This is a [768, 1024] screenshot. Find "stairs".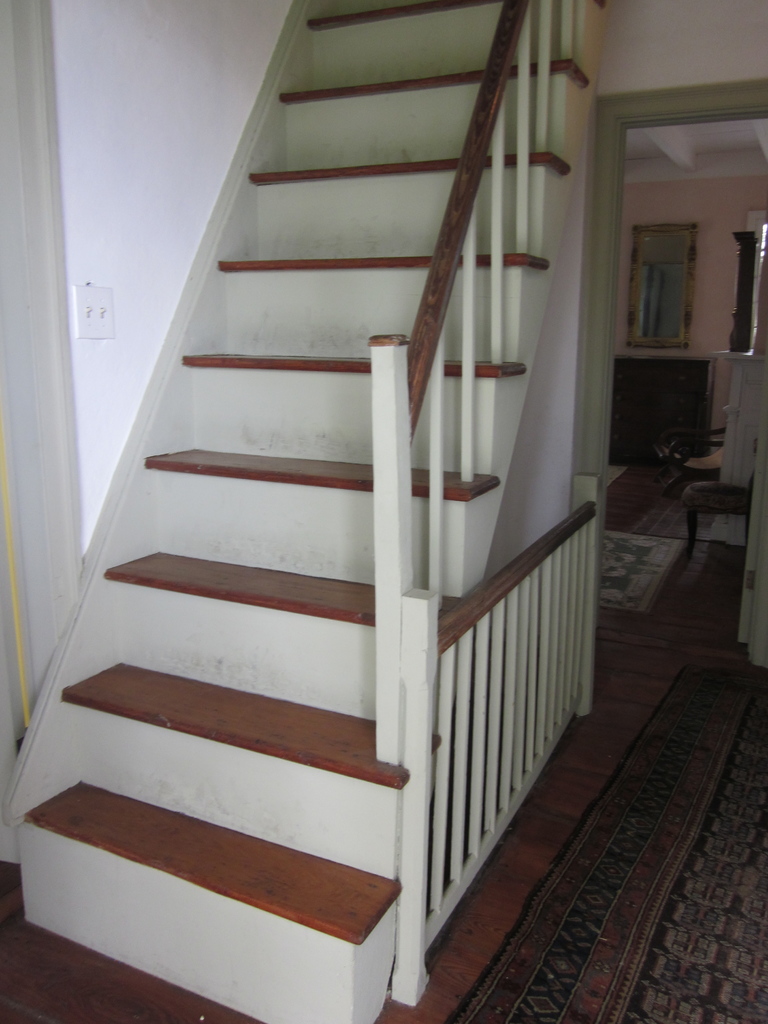
Bounding box: pyautogui.locateOnScreen(10, 0, 614, 1023).
